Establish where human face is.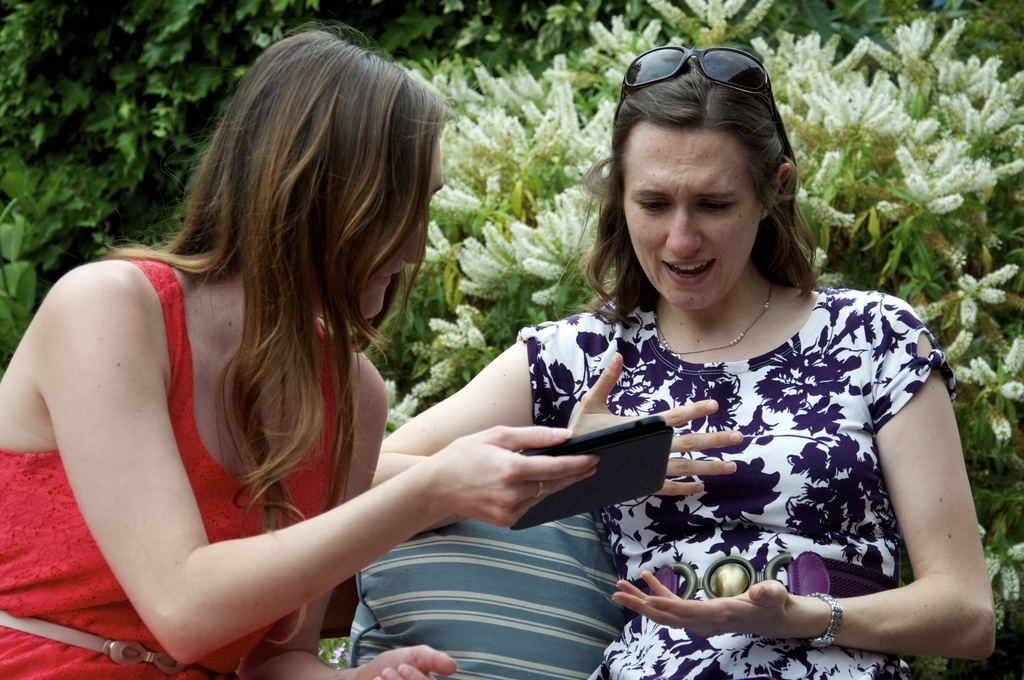
Established at box(309, 133, 457, 323).
